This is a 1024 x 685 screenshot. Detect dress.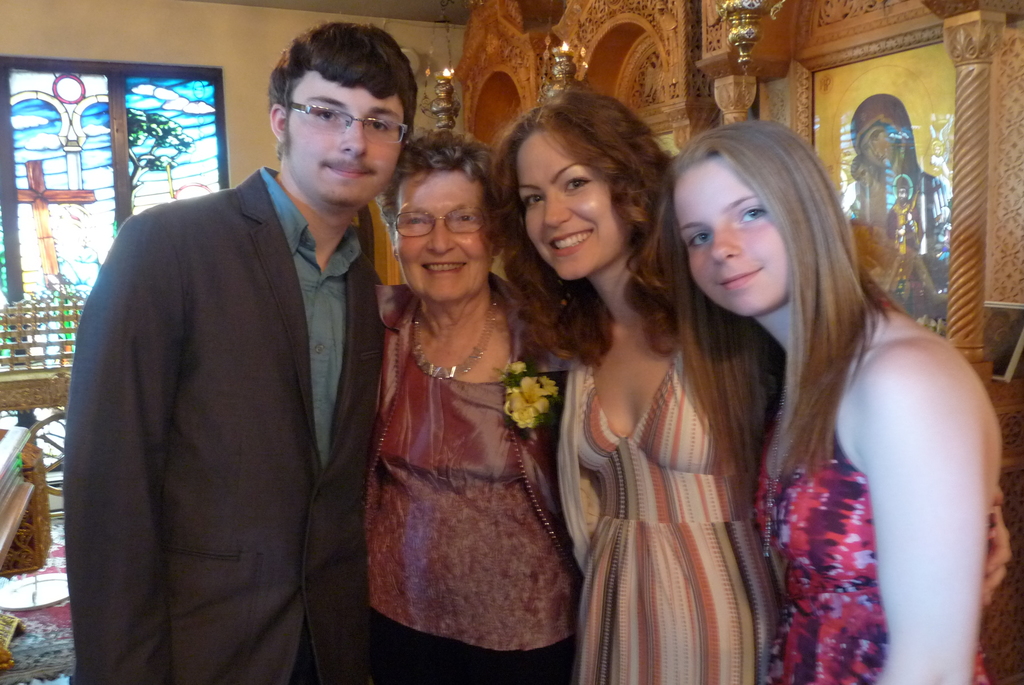
box(755, 341, 987, 684).
